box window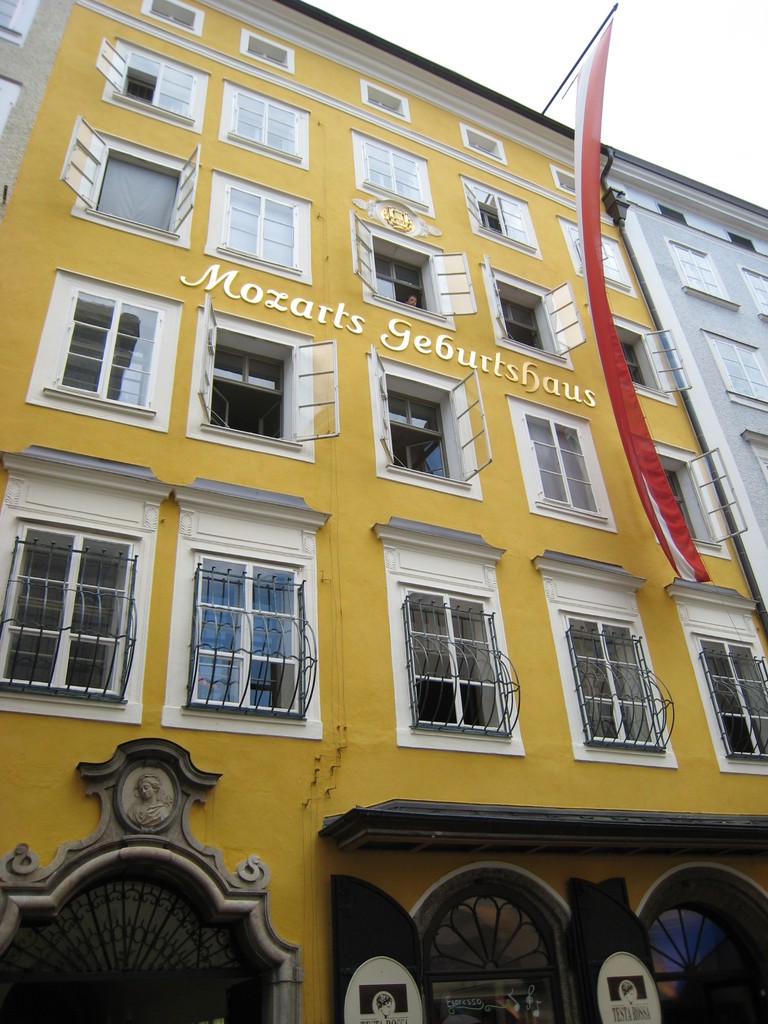
(x1=4, y1=519, x2=134, y2=717)
